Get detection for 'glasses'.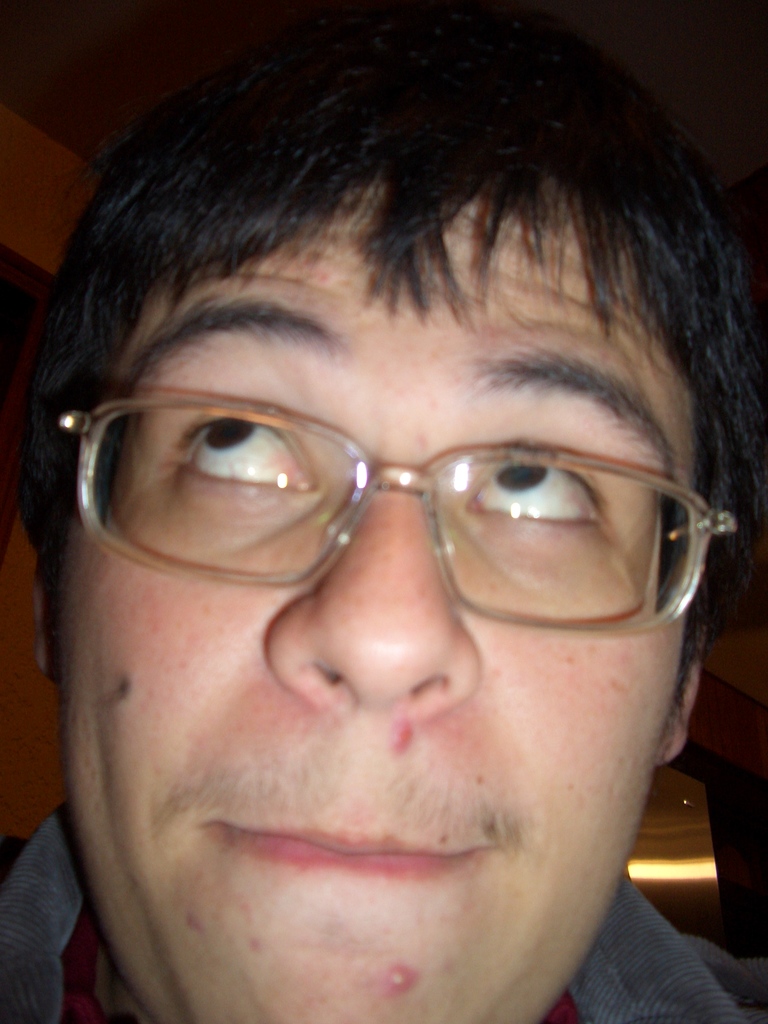
Detection: locate(54, 351, 739, 657).
